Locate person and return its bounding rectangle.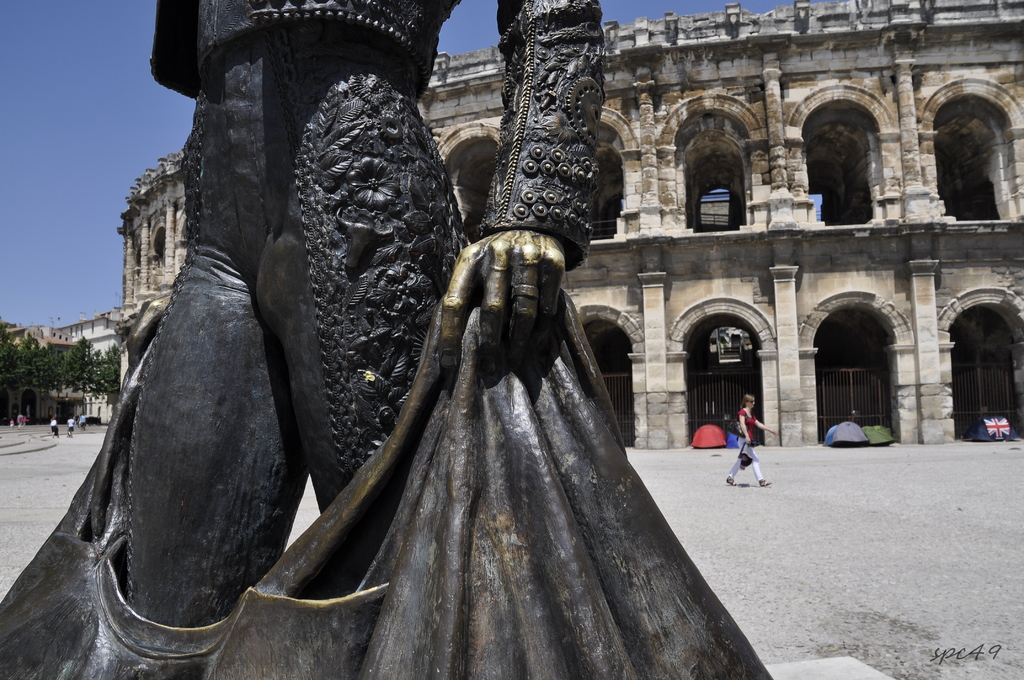
x1=82 y1=413 x2=87 y2=433.
